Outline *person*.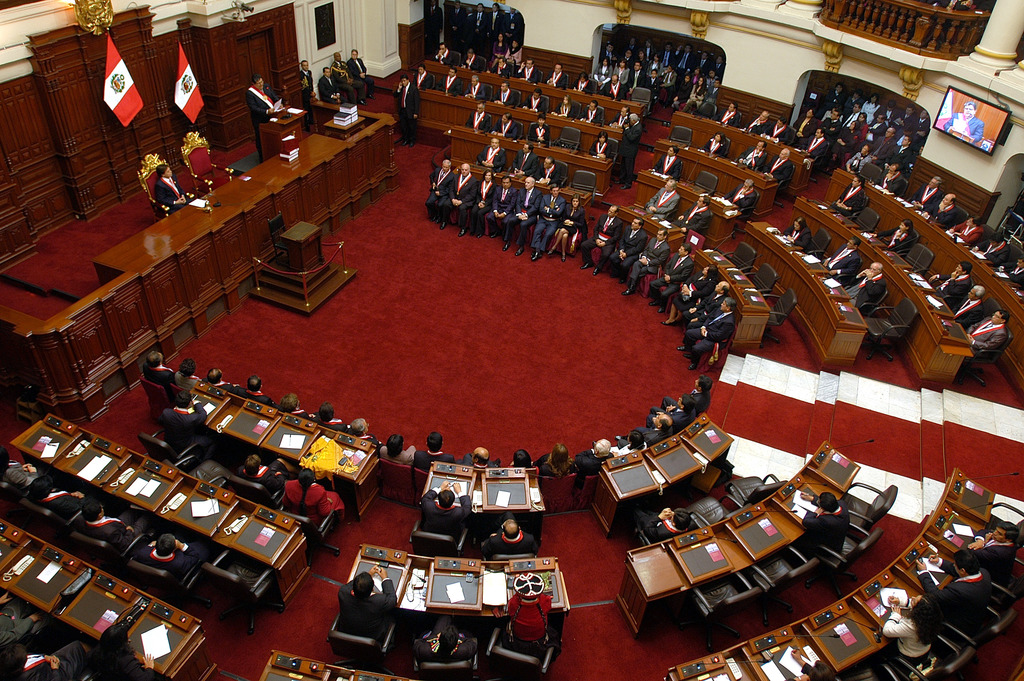
Outline: l=202, t=366, r=234, b=393.
